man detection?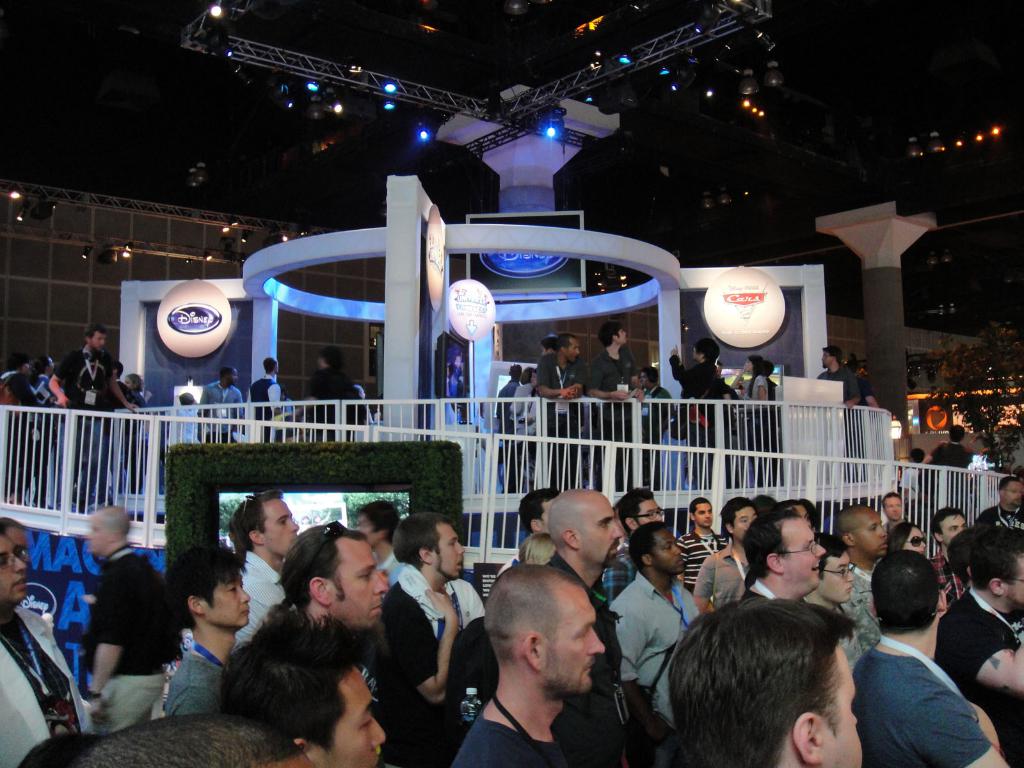
box=[52, 328, 133, 508]
